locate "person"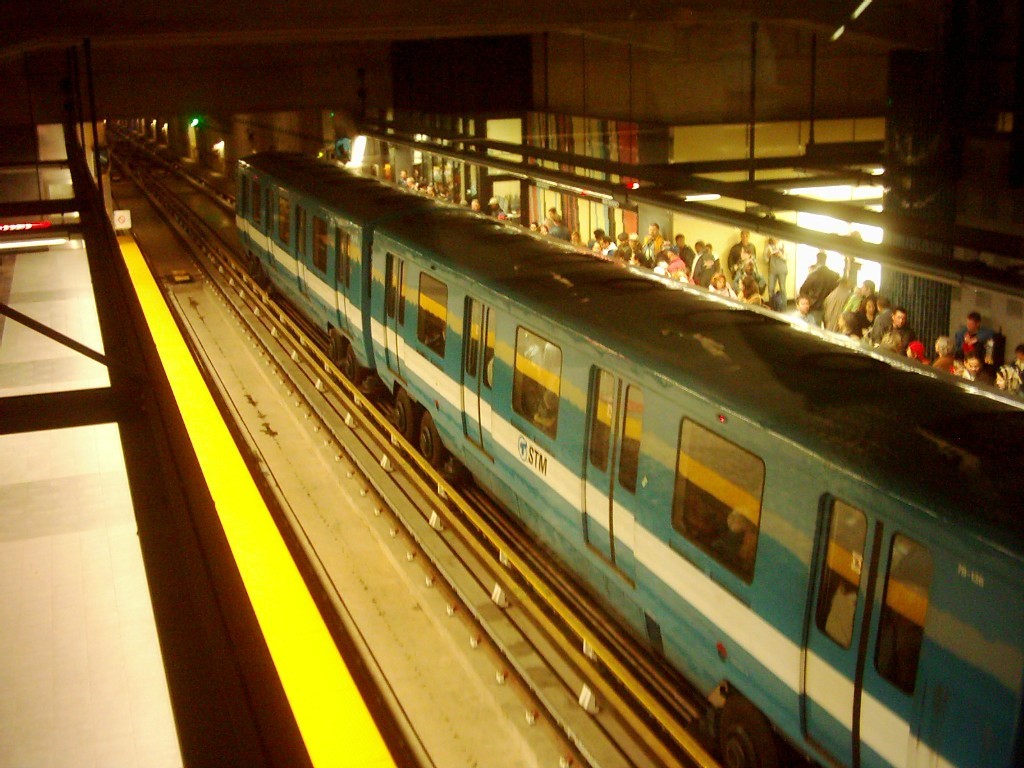
<region>930, 334, 966, 379</region>
